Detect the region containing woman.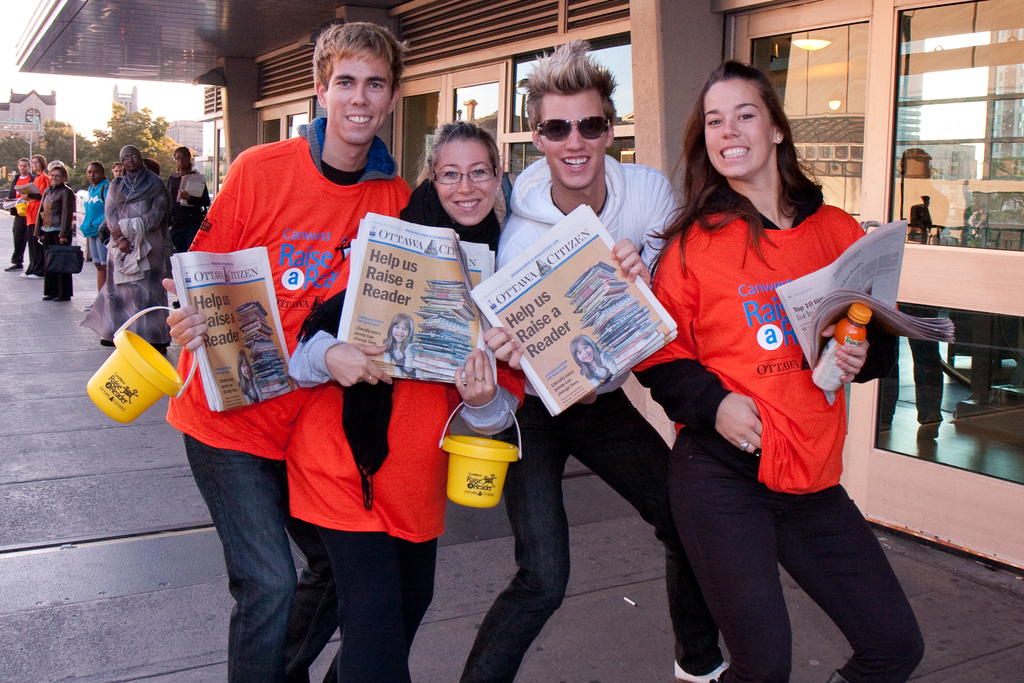
280/120/529/682.
